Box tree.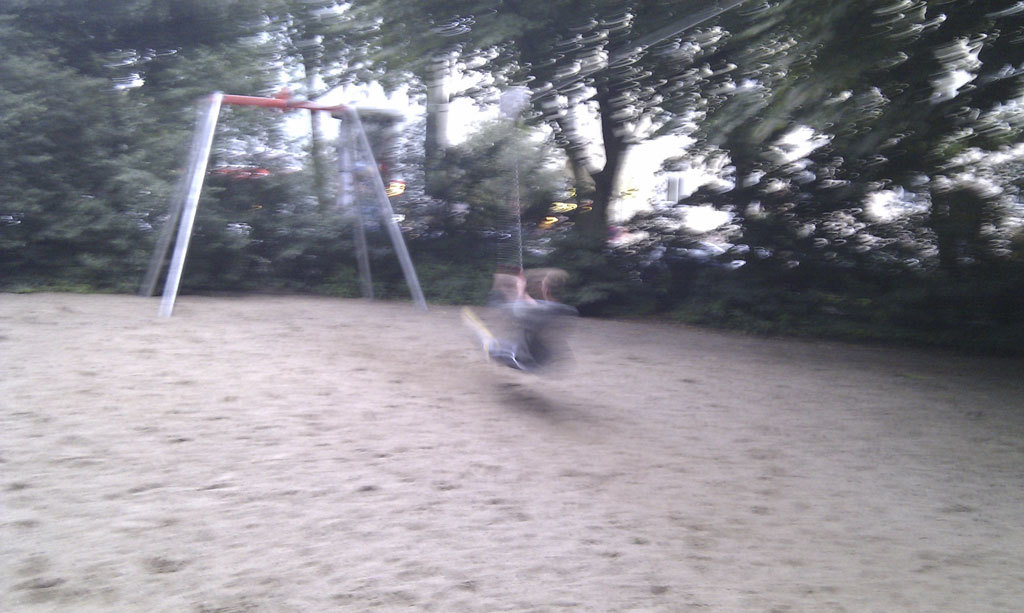
0:0:1023:359.
